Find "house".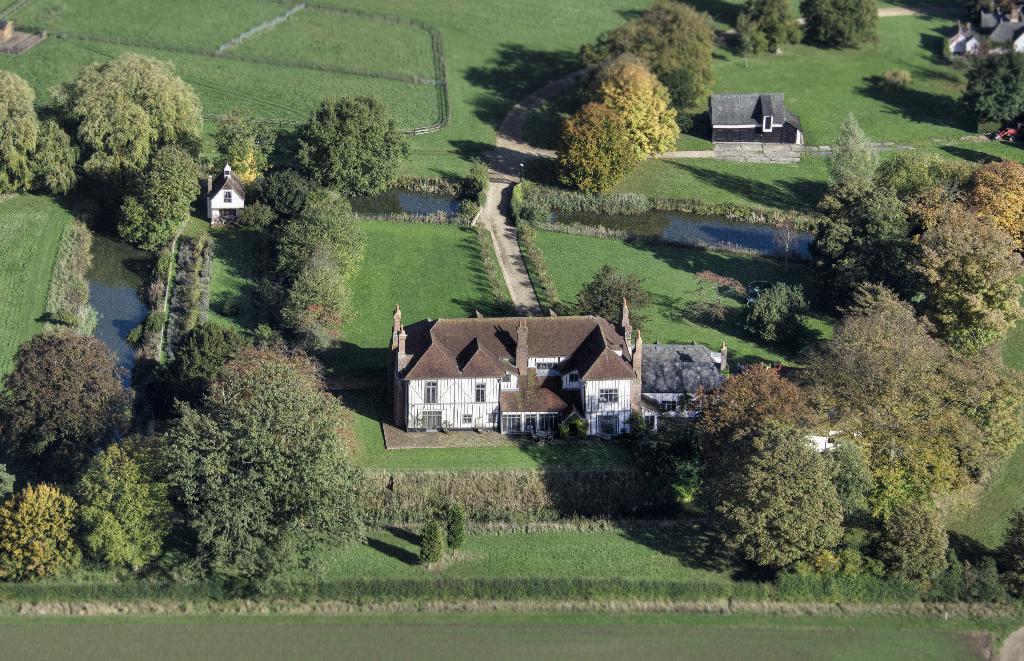
left=800, top=430, right=858, bottom=456.
